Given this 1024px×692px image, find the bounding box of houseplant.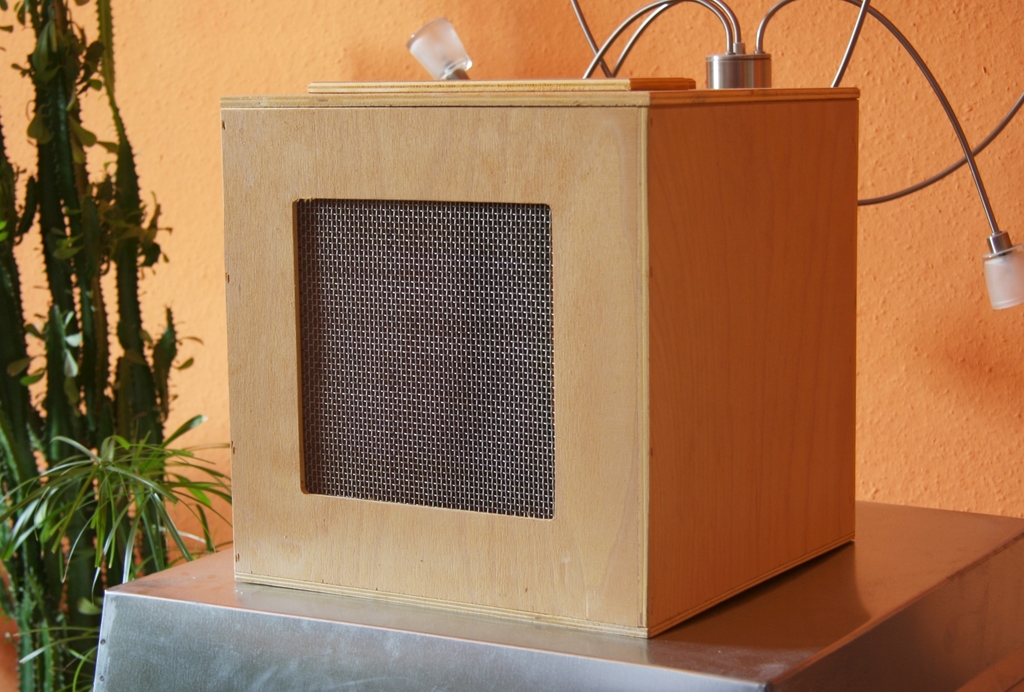
x1=0 y1=0 x2=240 y2=691.
